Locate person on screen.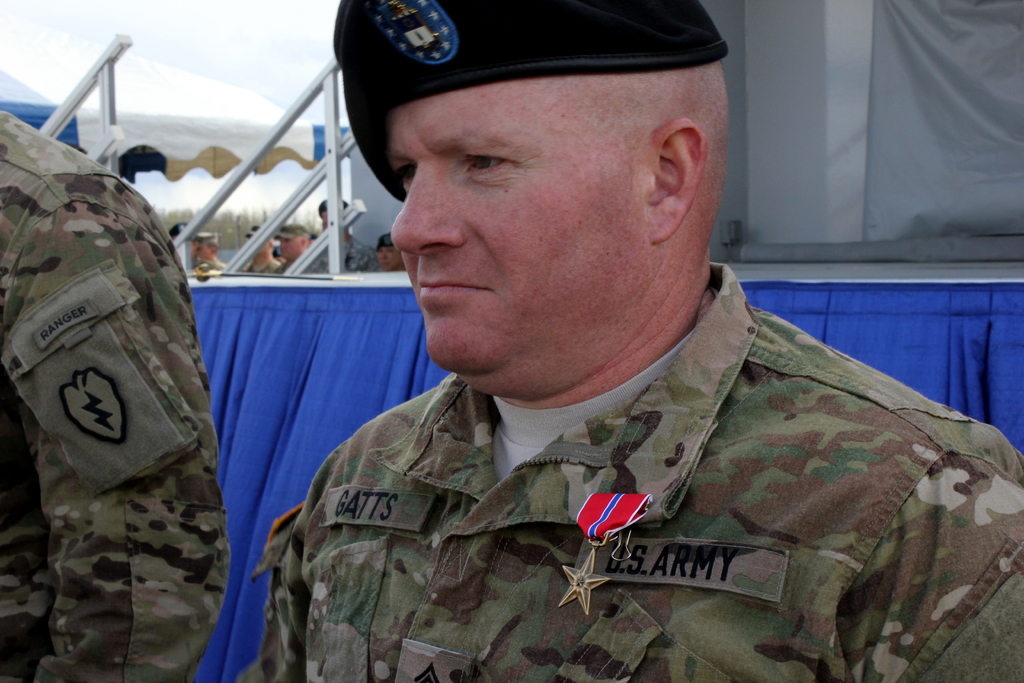
On screen at 272:0:1017:682.
